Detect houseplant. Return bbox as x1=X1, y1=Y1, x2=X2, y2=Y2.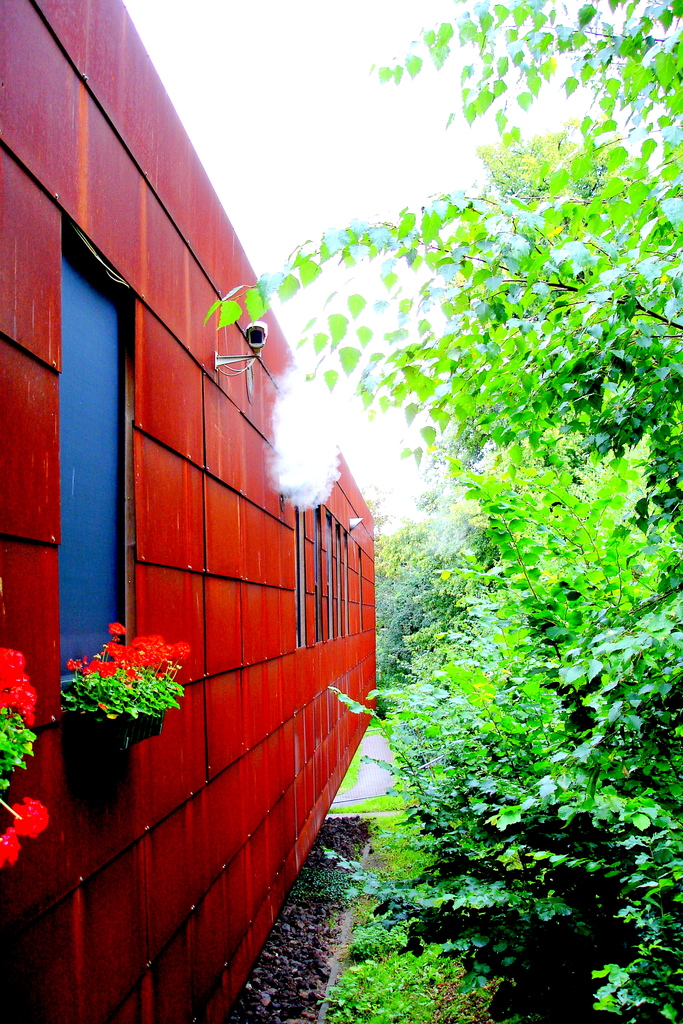
x1=59, y1=616, x2=197, y2=748.
